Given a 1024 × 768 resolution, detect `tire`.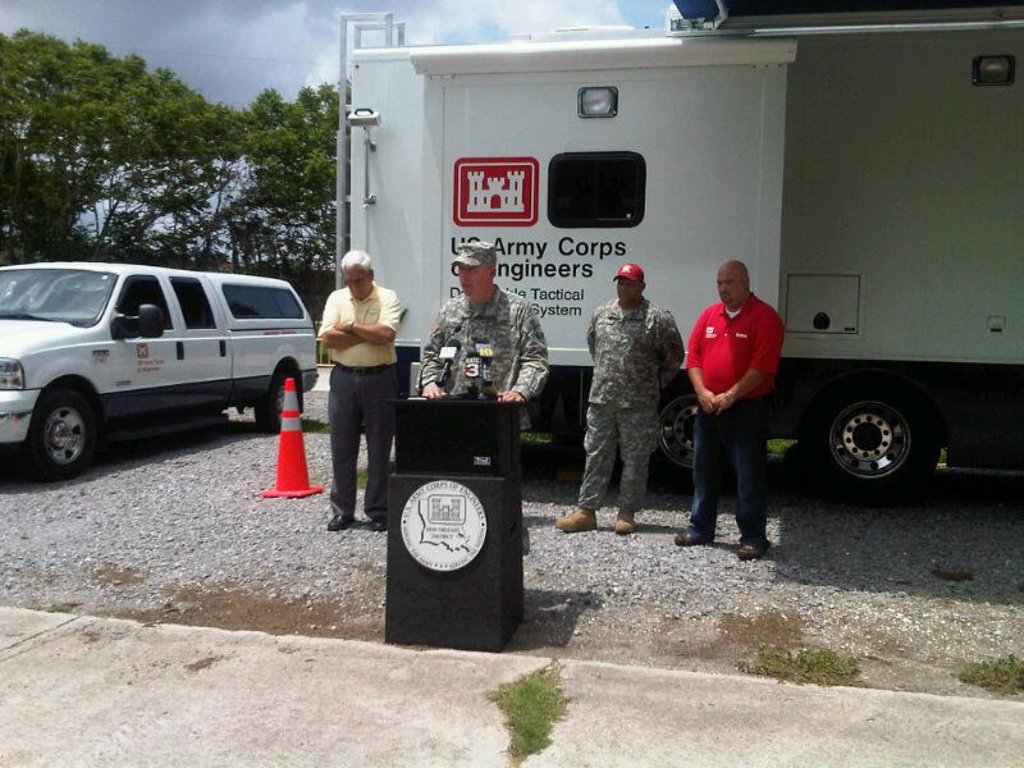
[259,372,302,433].
